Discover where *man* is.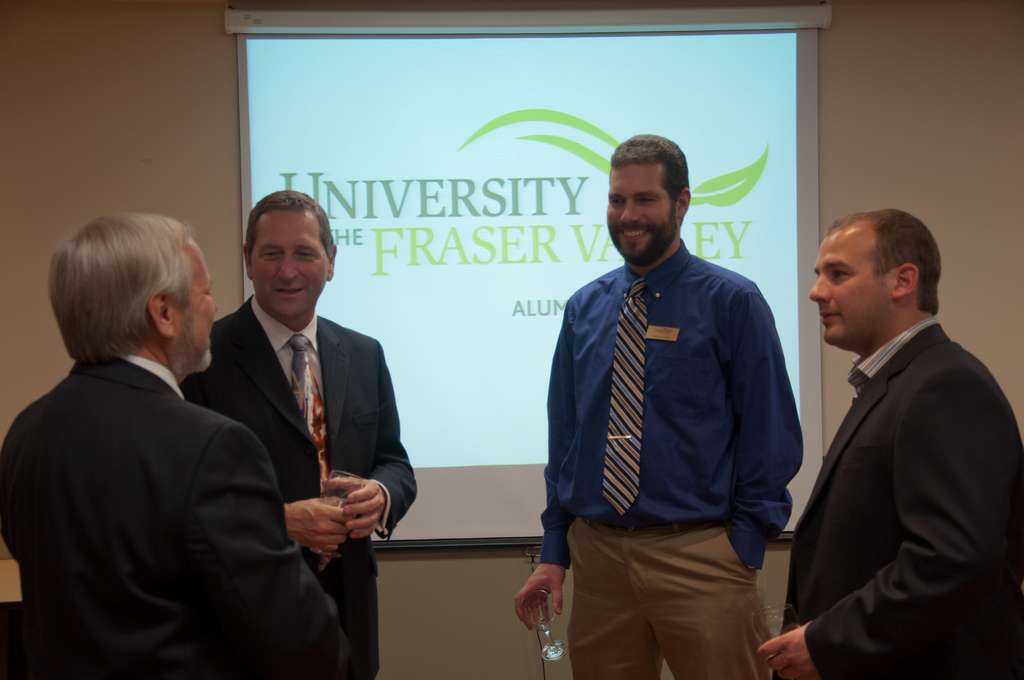
Discovered at locate(750, 204, 1023, 679).
